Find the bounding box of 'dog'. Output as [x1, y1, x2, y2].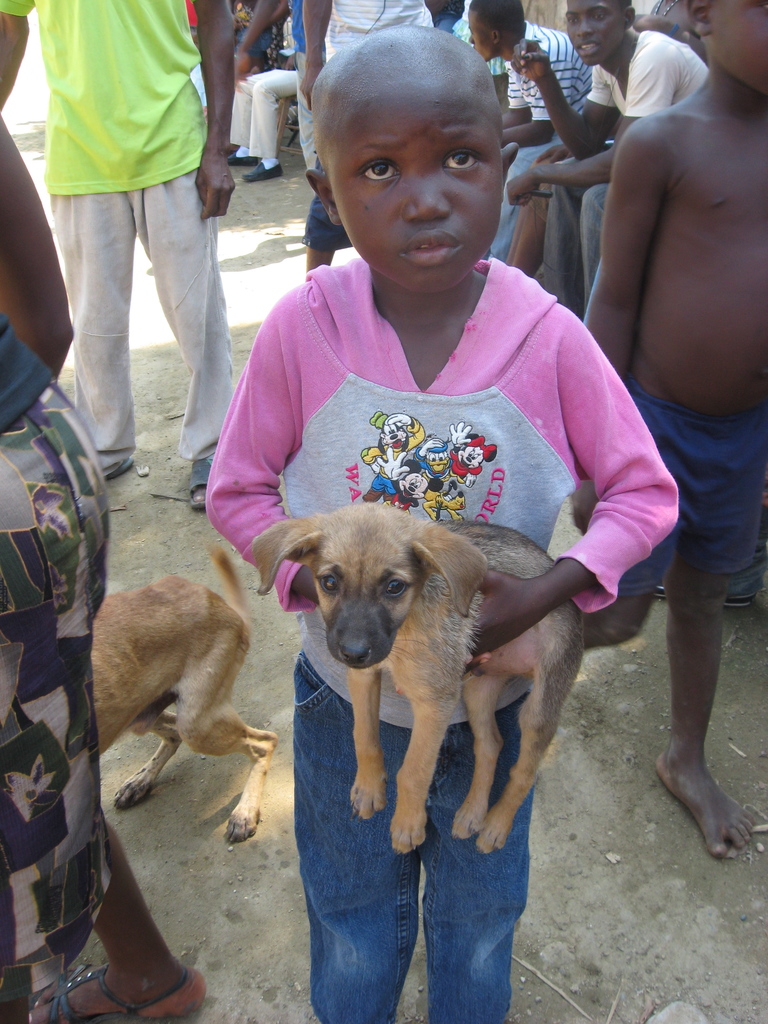
[89, 541, 278, 848].
